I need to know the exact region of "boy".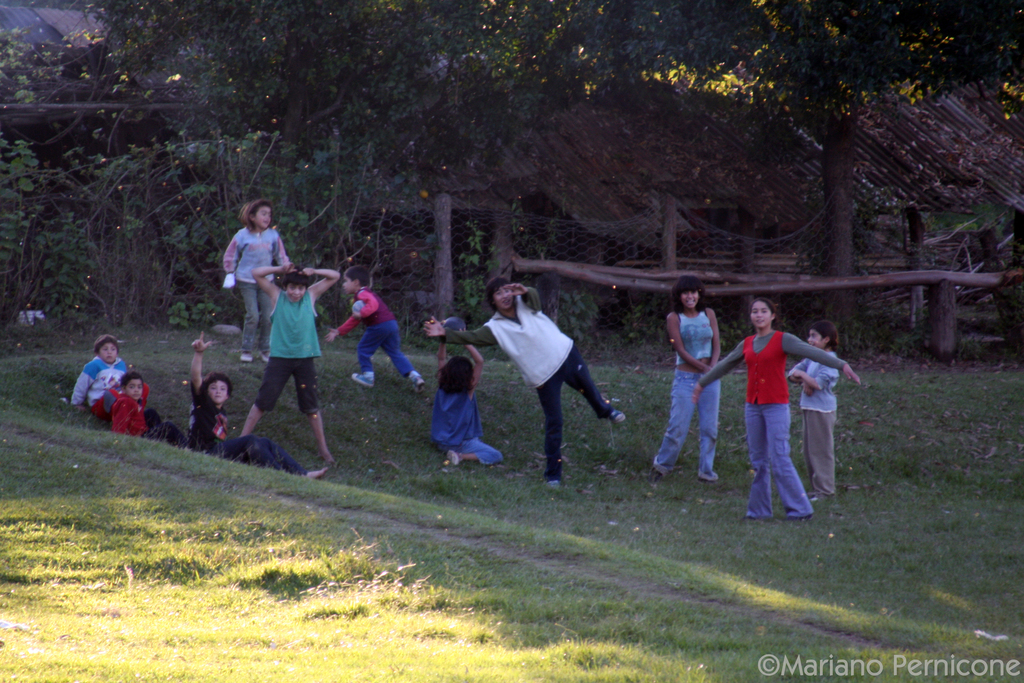
Region: Rect(326, 265, 426, 393).
